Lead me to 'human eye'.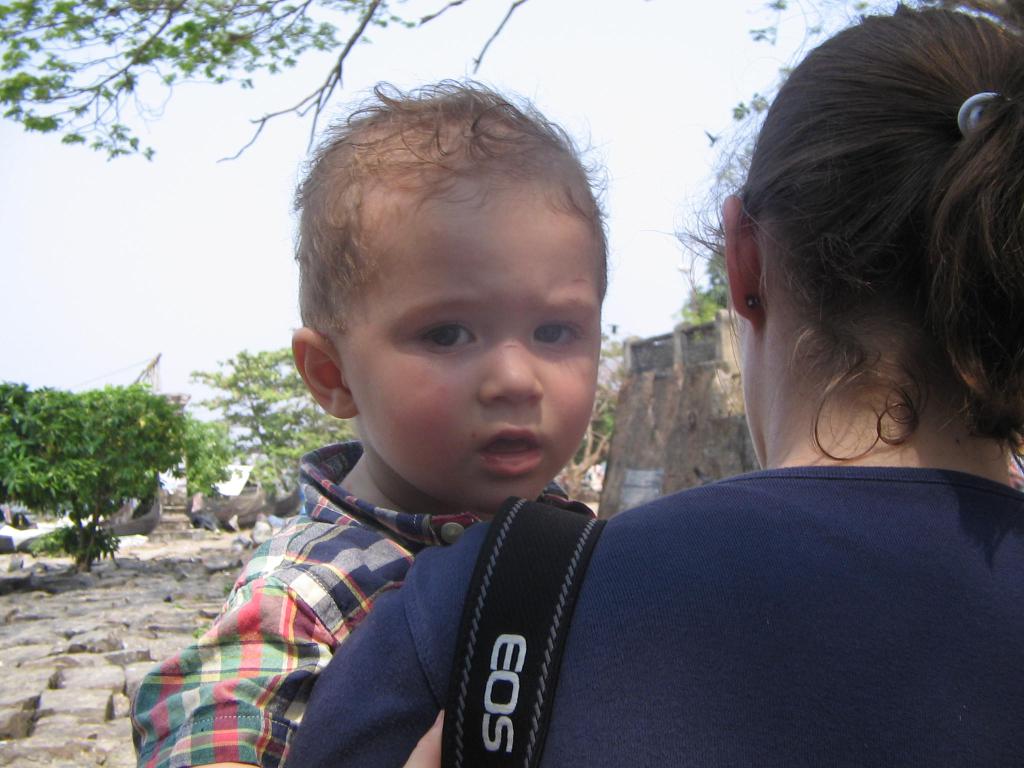
Lead to rect(412, 317, 480, 355).
